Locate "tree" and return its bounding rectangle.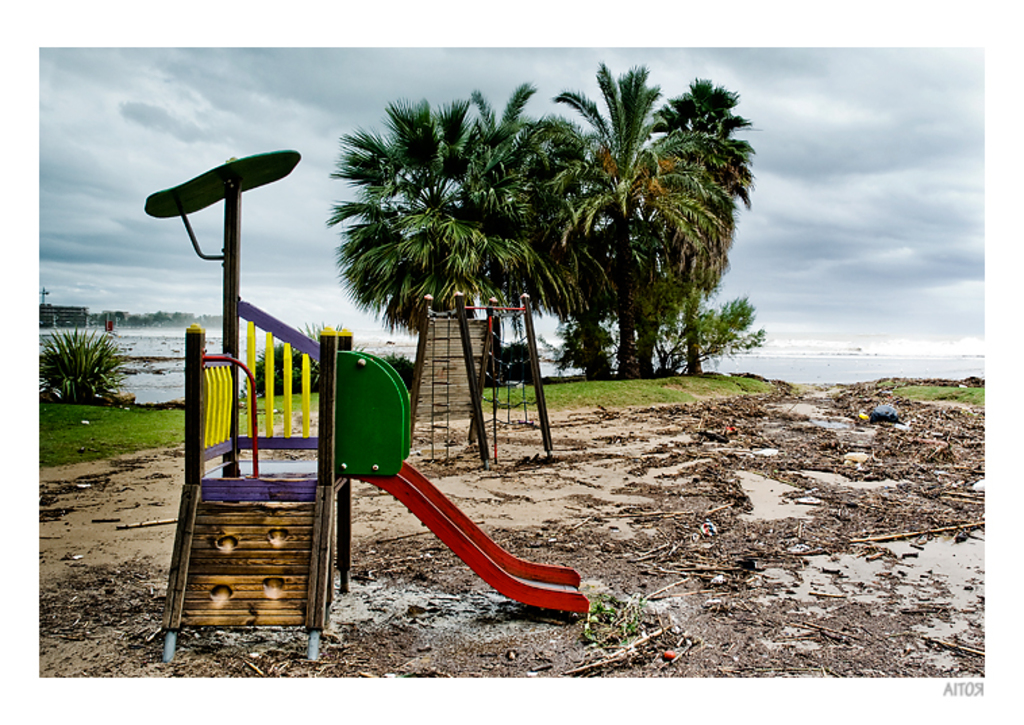
[544, 54, 663, 377].
